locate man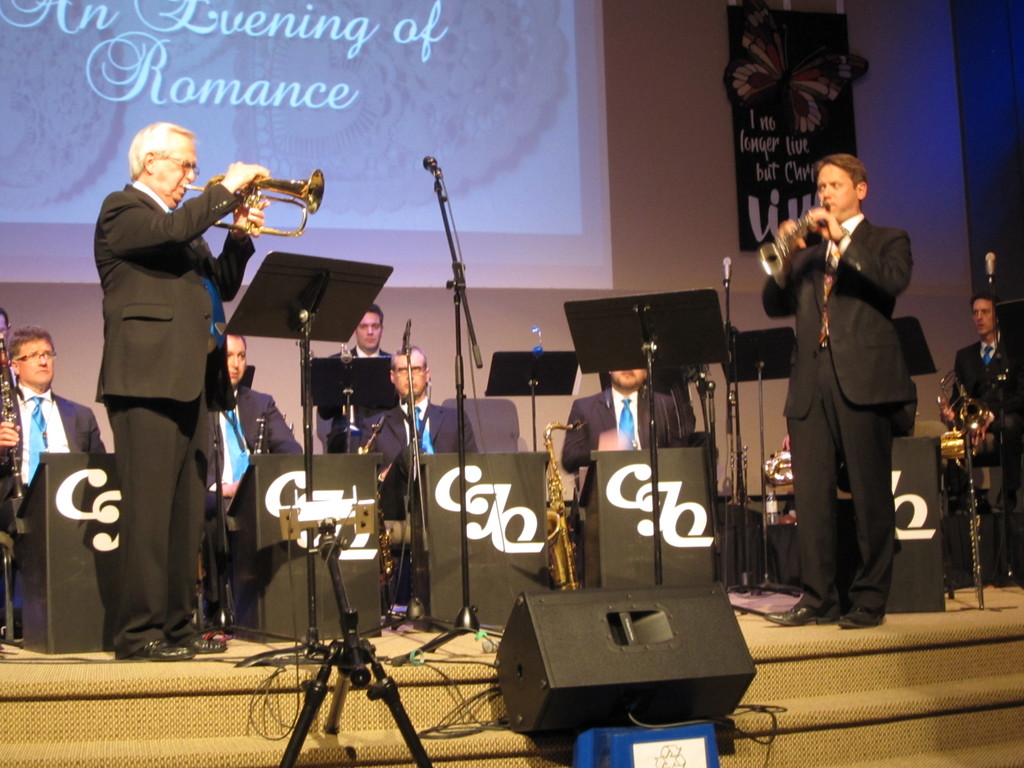
box=[759, 148, 922, 633]
